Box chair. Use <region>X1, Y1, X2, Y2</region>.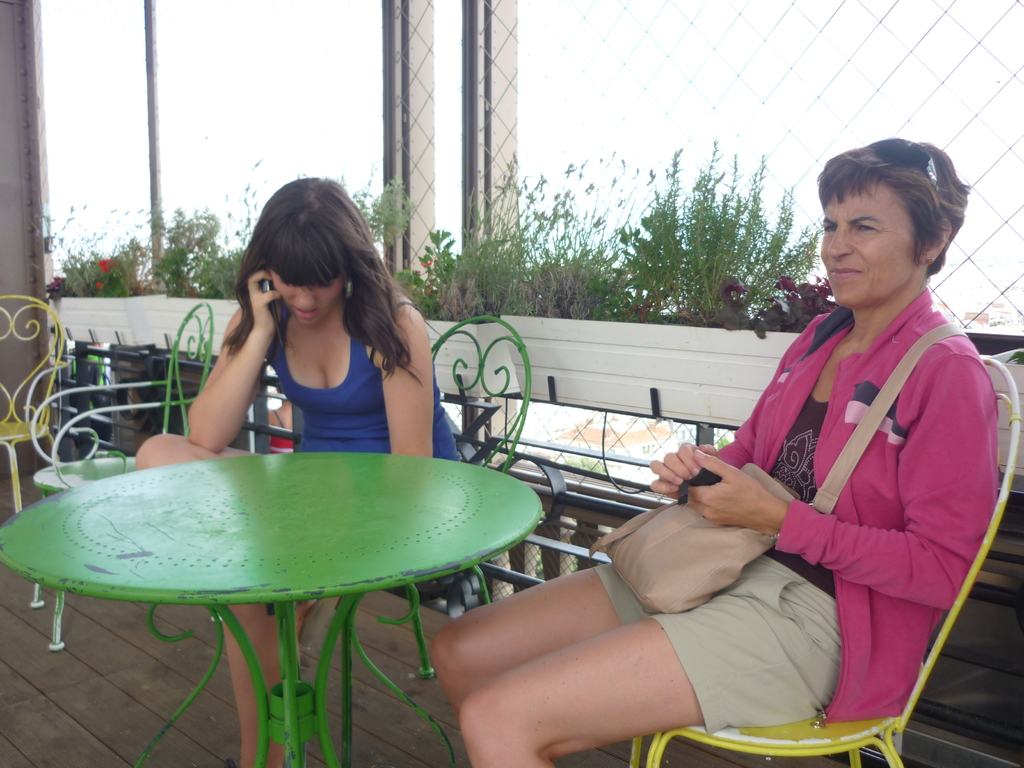
<region>0, 295, 74, 509</region>.
